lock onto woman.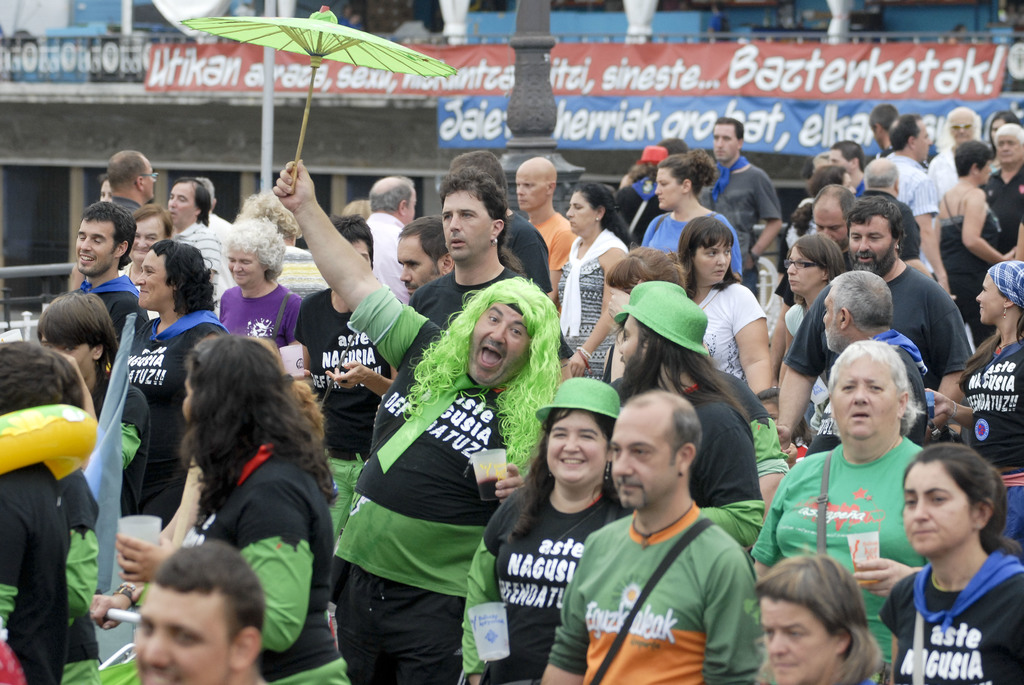
Locked: x1=782, y1=161, x2=854, y2=256.
